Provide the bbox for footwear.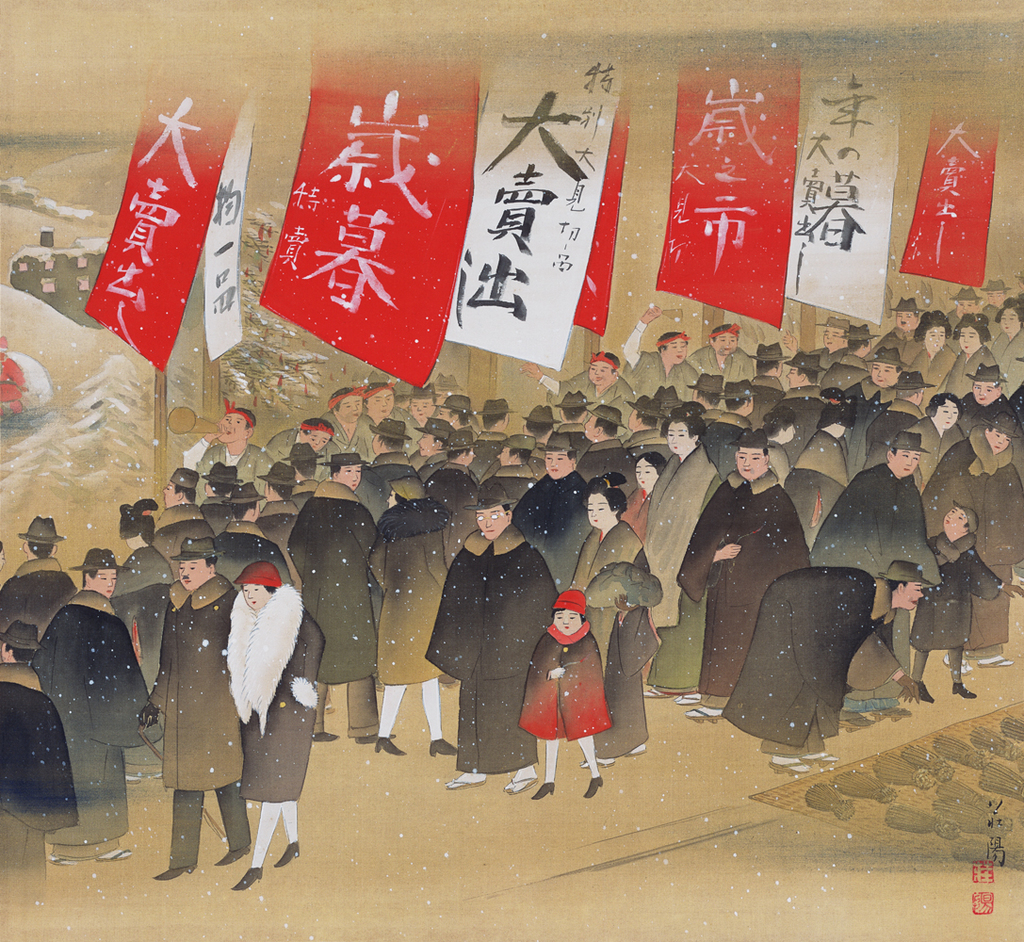
region(231, 869, 264, 895).
